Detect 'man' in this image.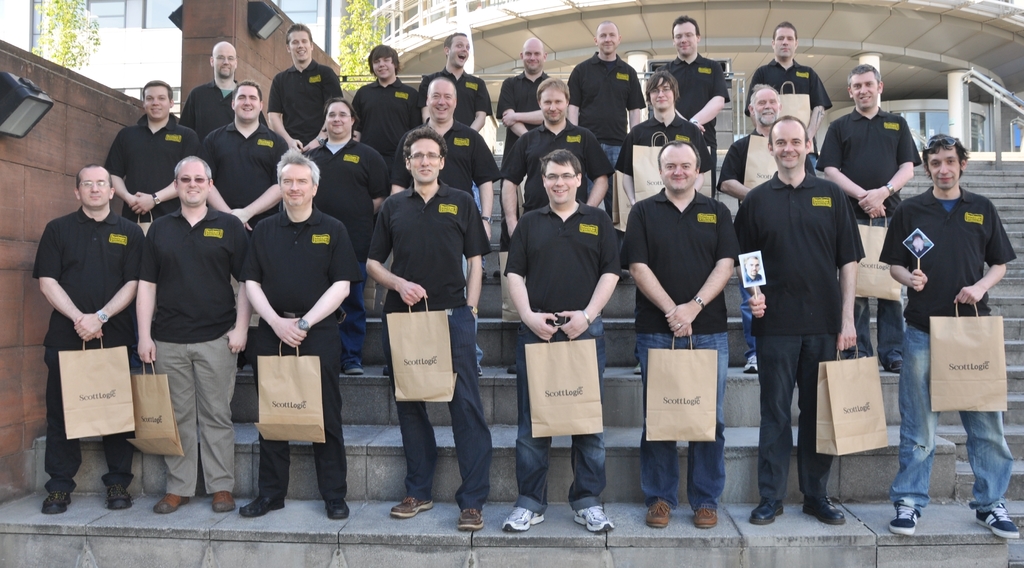
Detection: 306/99/389/371.
